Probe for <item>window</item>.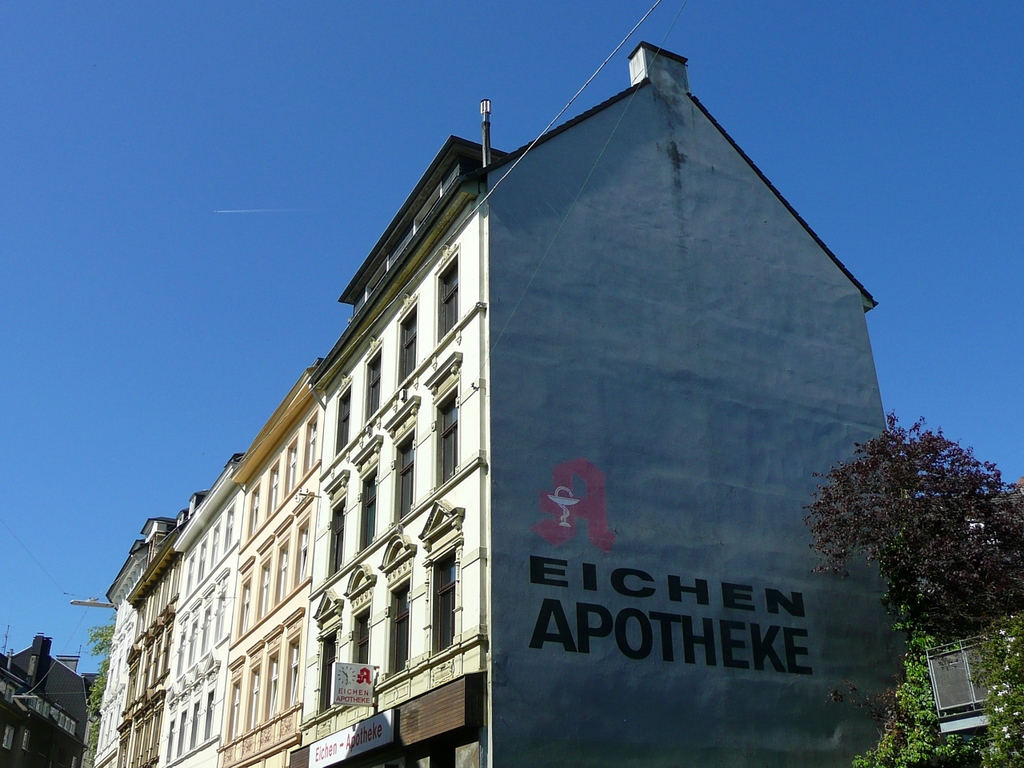
Probe result: [315, 589, 341, 717].
